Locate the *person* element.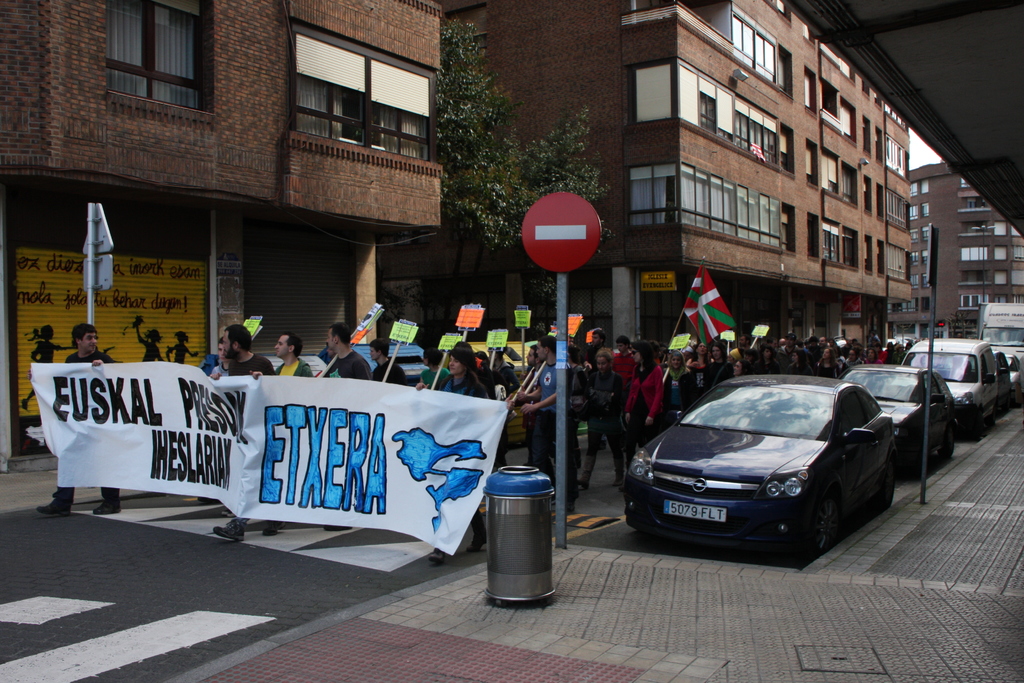
Element bbox: 516,340,542,466.
